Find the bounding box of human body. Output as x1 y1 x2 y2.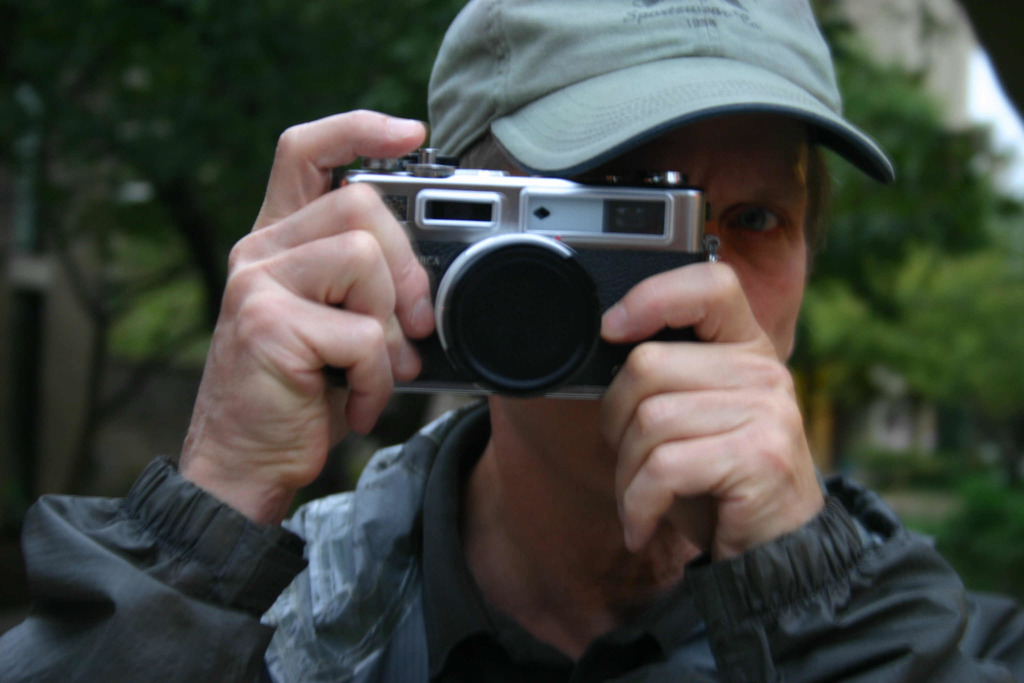
141 40 980 662.
